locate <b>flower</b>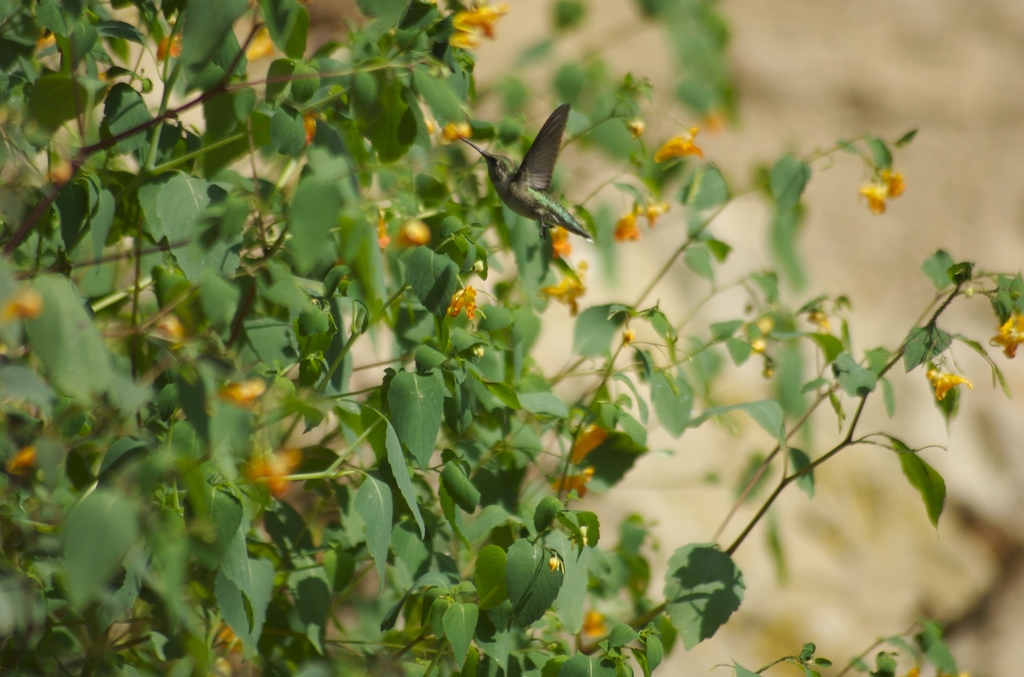
region(545, 260, 588, 315)
